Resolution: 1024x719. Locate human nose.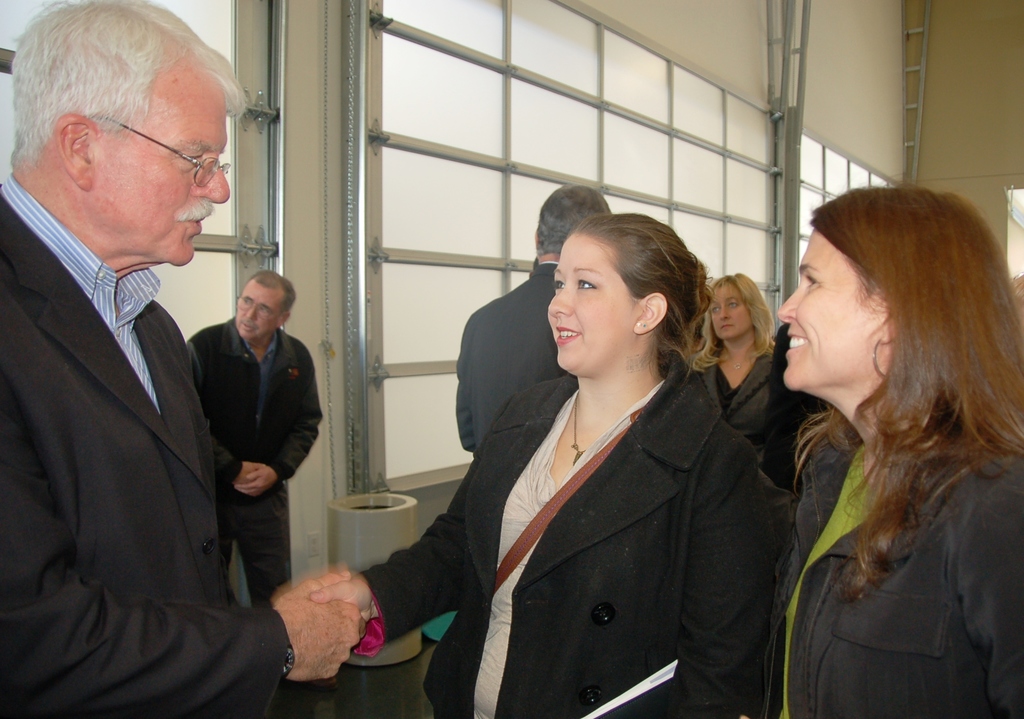
(left=773, top=288, right=799, bottom=323).
